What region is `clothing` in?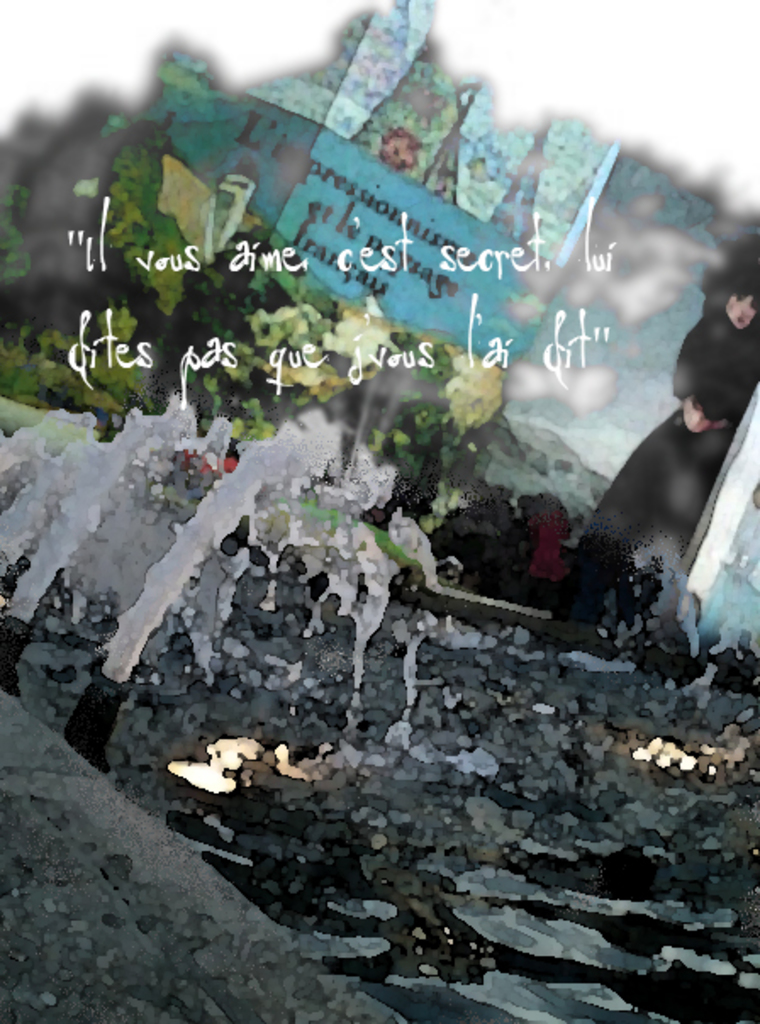
crop(570, 307, 758, 605).
